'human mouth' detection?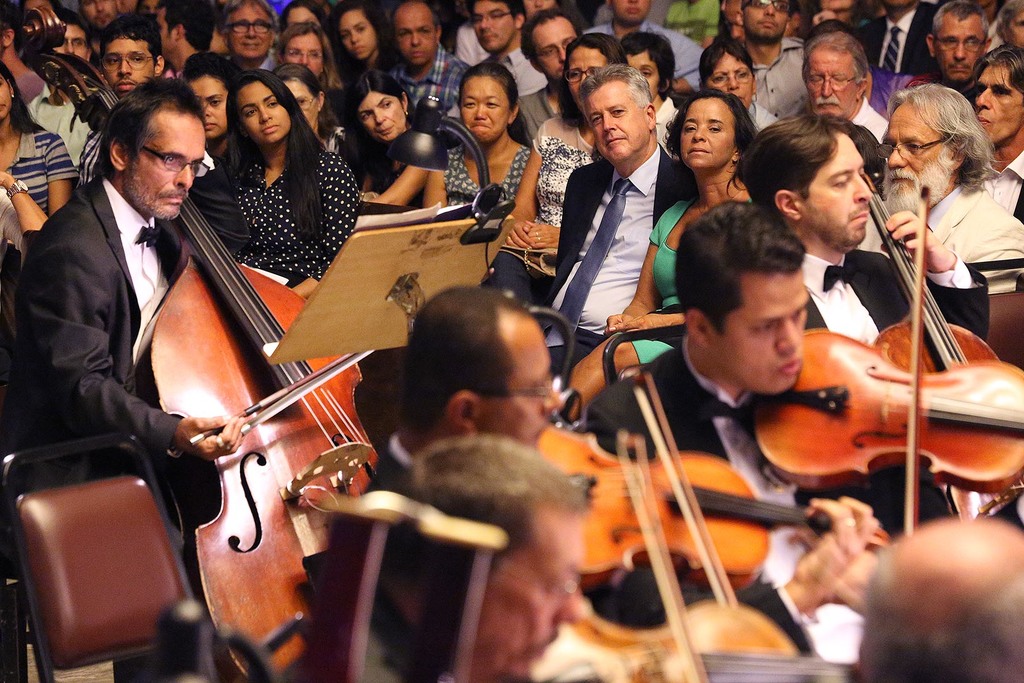
region(376, 126, 392, 138)
